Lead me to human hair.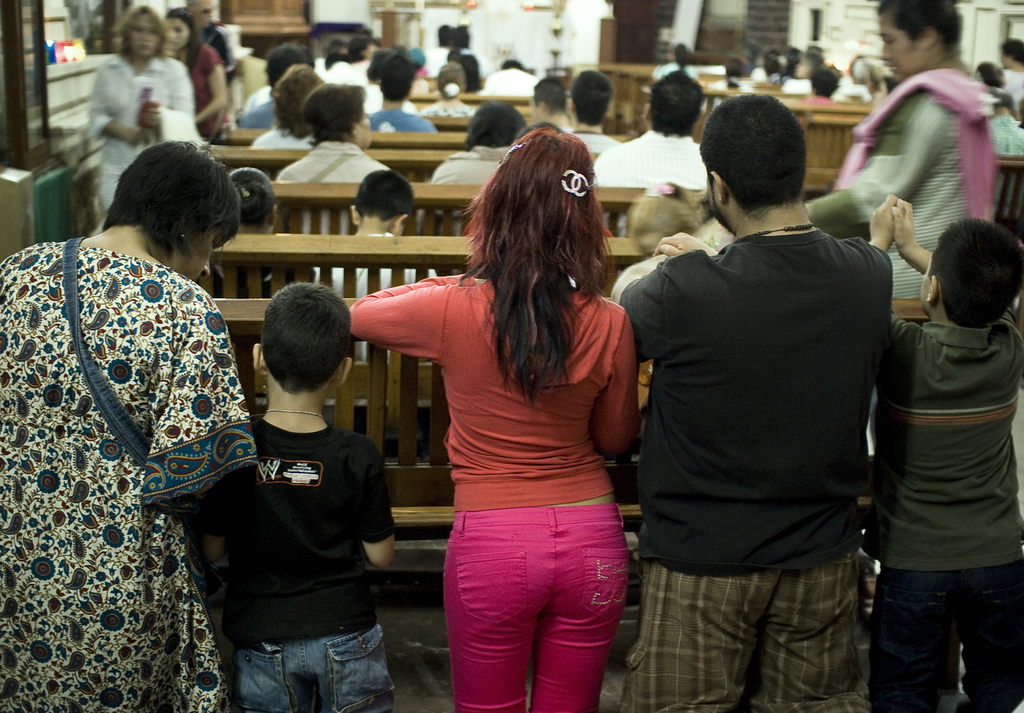
Lead to [87,140,233,278].
